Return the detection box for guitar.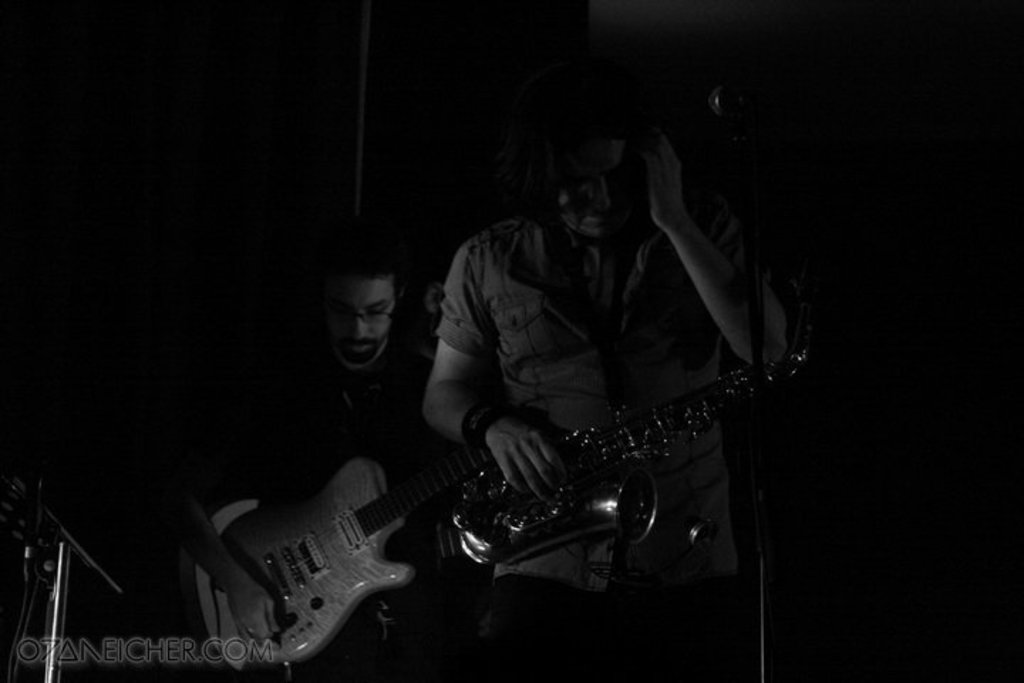
[181, 326, 750, 662].
